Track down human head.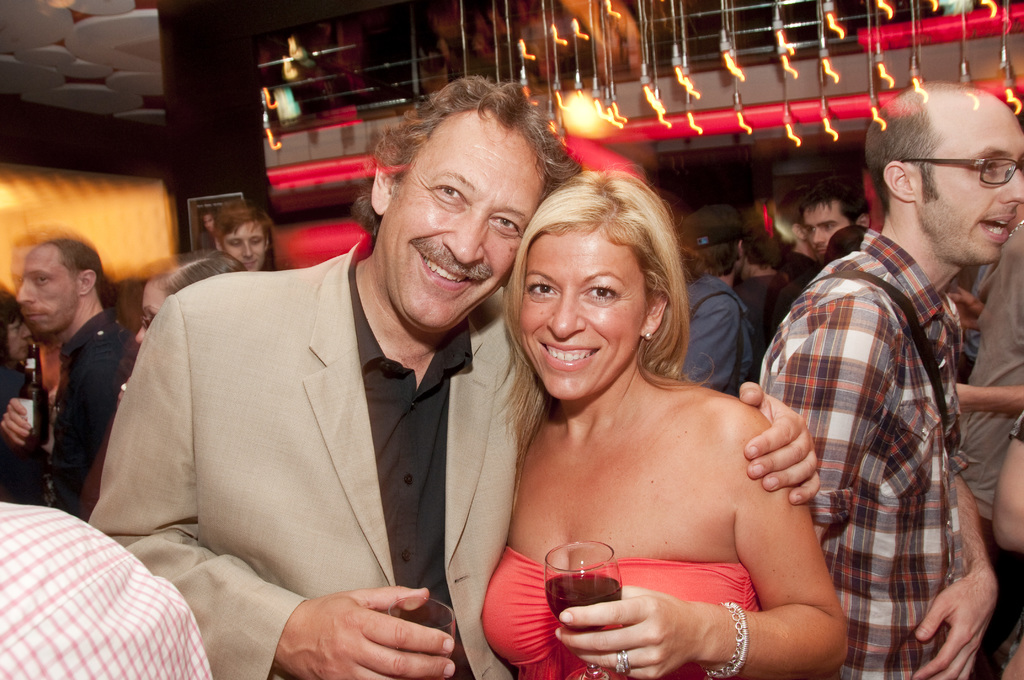
Tracked to rect(212, 200, 276, 271).
